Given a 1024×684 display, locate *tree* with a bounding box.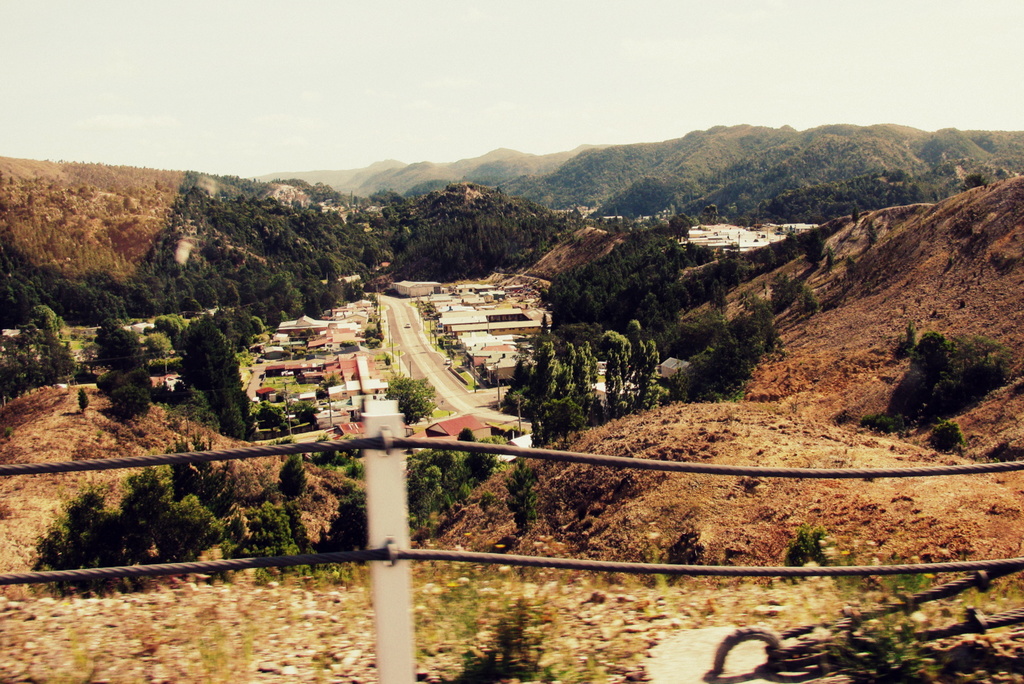
Located: 102/378/154/423.
